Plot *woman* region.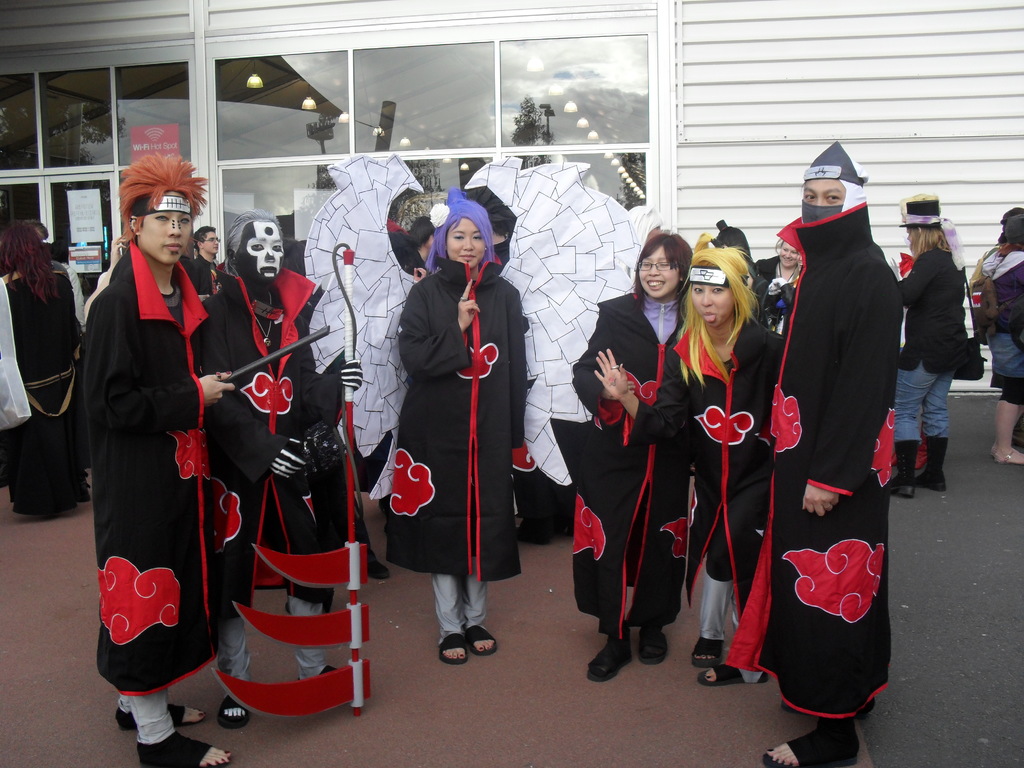
Plotted at 0,220,101,527.
